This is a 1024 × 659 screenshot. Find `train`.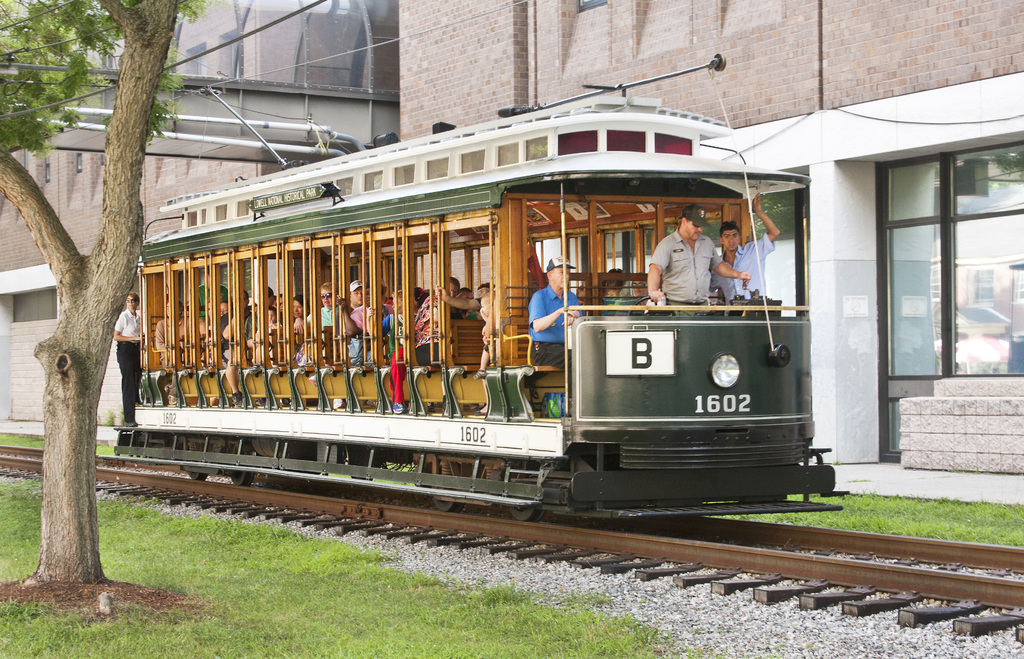
Bounding box: 116 64 842 533.
